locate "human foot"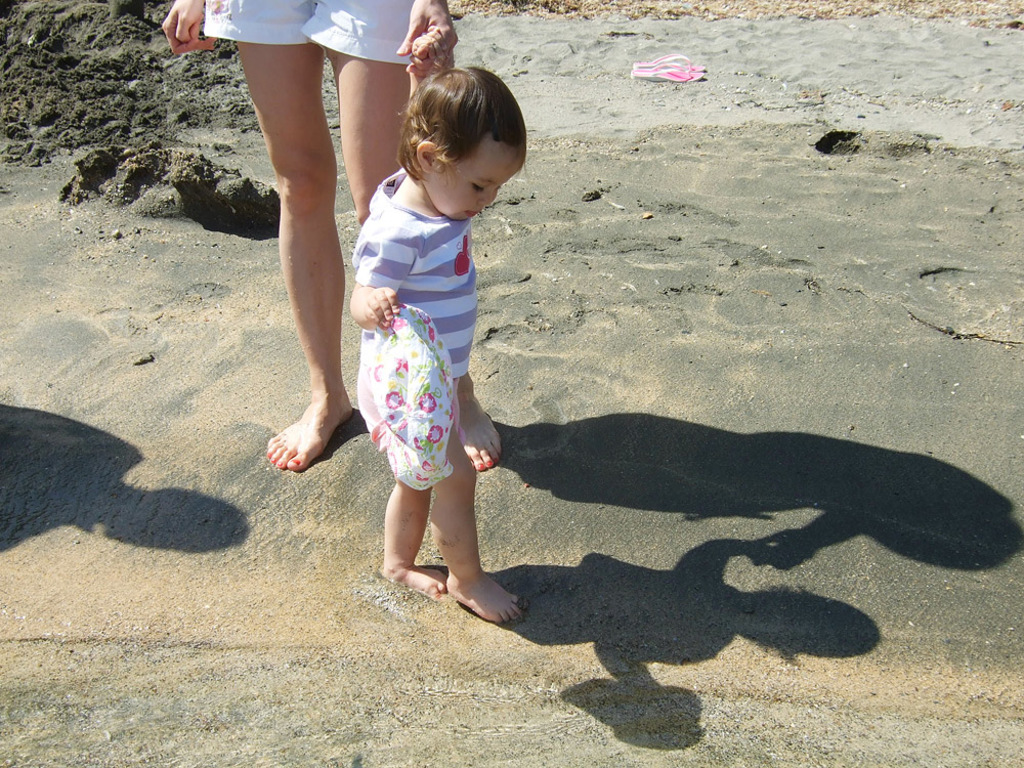
[373,551,455,595]
